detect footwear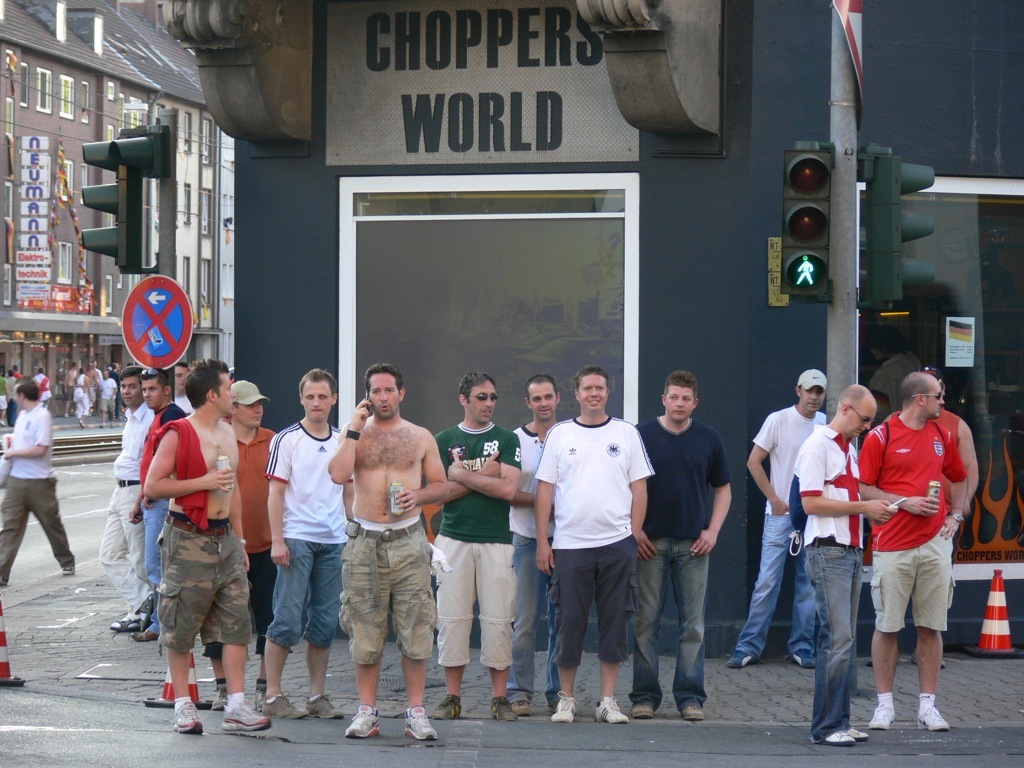
142,625,164,639
